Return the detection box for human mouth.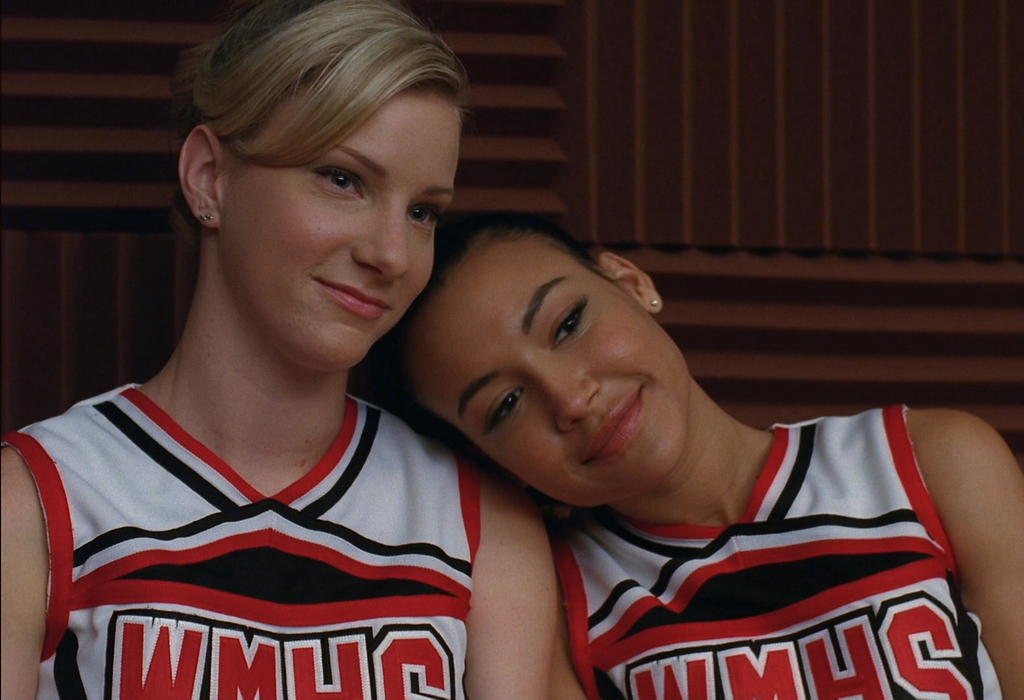
BBox(320, 275, 397, 327).
